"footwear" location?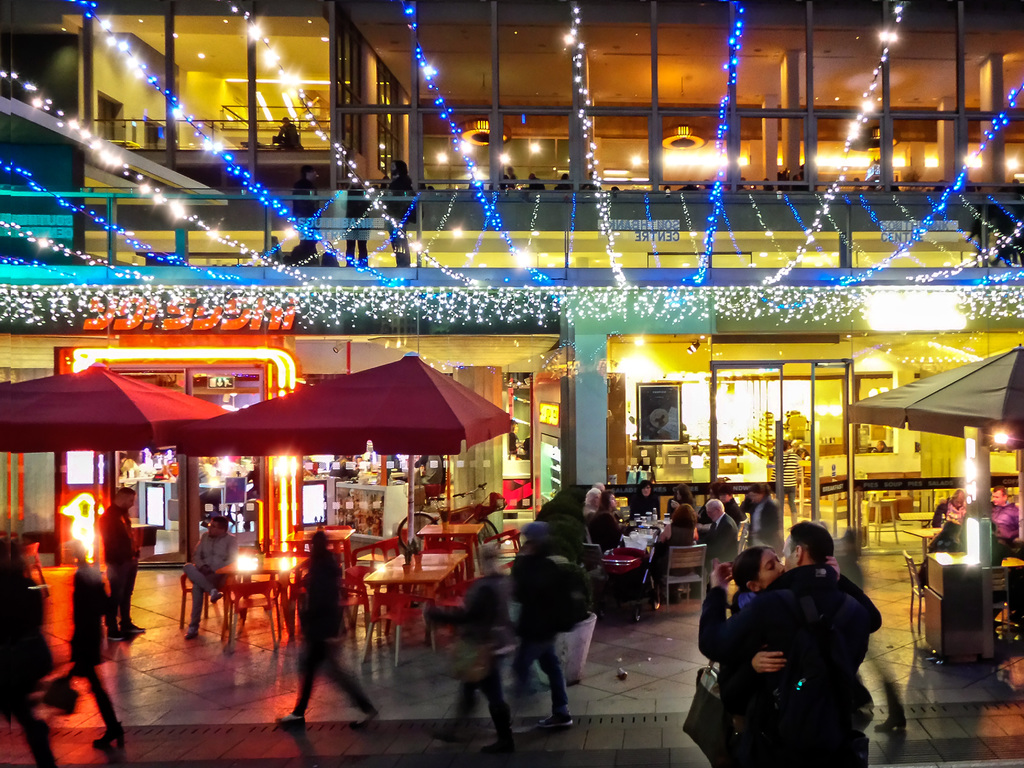
497:728:512:744
